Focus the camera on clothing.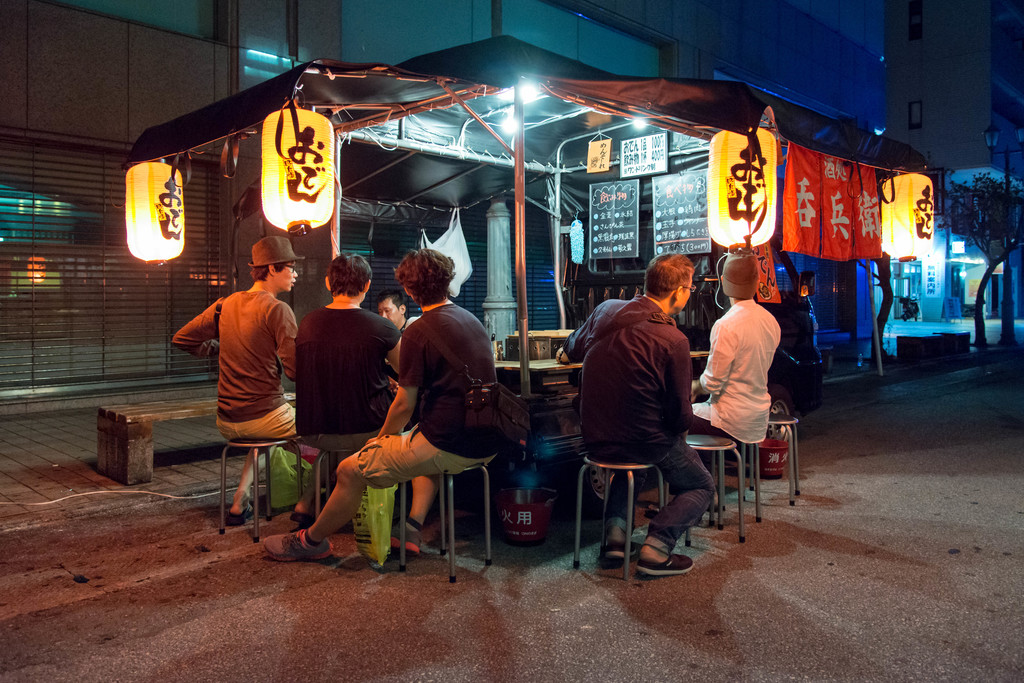
Focus region: crop(170, 293, 308, 440).
